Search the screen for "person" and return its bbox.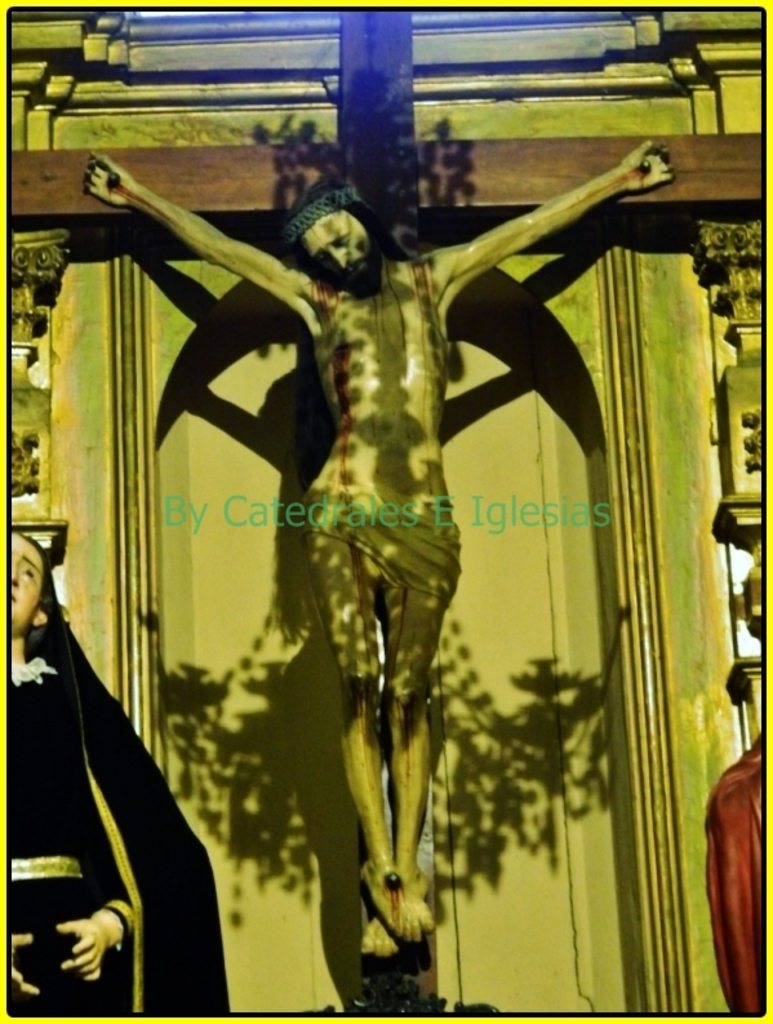
Found: 4 529 137 1014.
